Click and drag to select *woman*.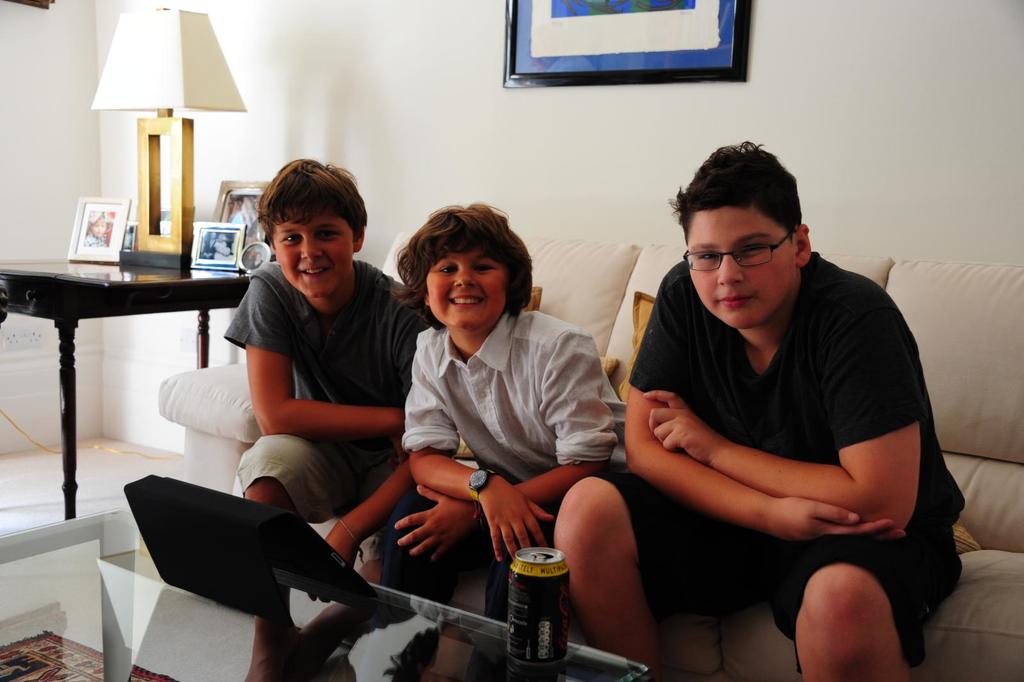
Selection: select_region(364, 194, 625, 640).
